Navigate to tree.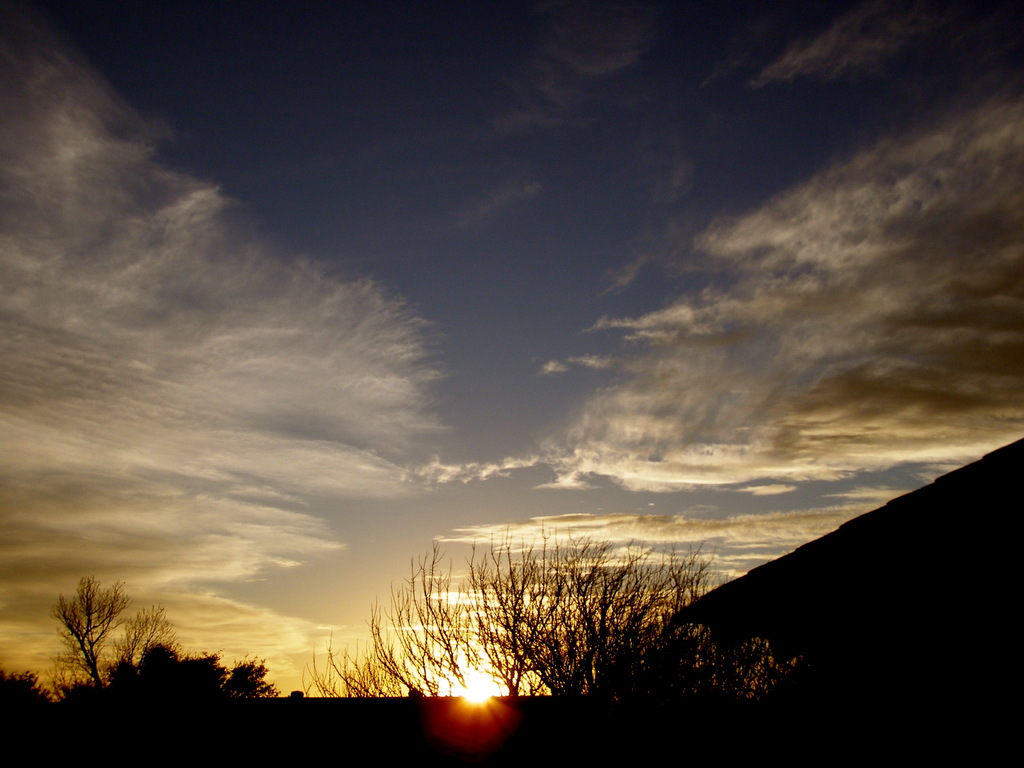
Navigation target: (x1=308, y1=529, x2=712, y2=750).
